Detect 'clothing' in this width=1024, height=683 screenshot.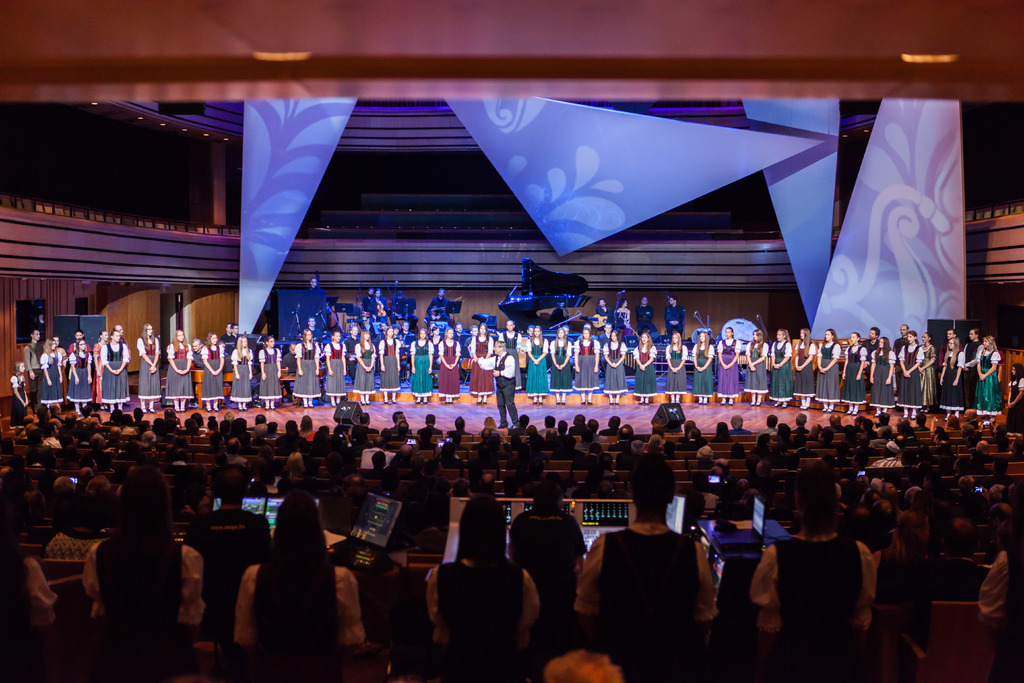
Detection: 64 350 93 404.
